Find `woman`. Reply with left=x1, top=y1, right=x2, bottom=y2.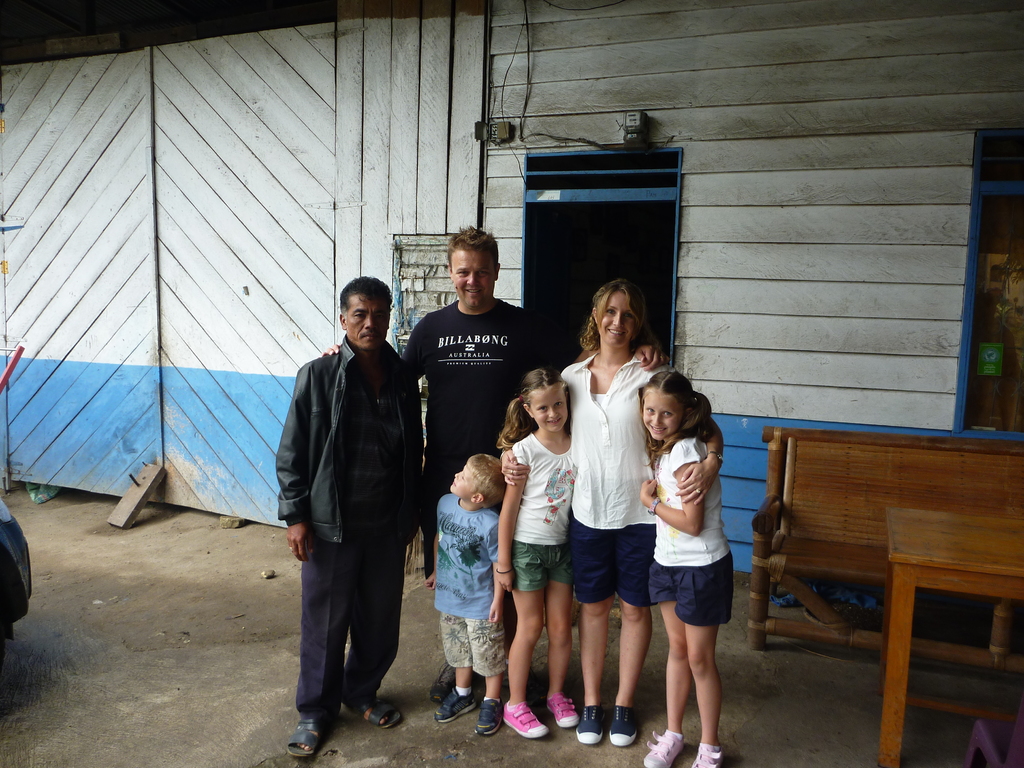
left=500, top=283, right=727, bottom=748.
